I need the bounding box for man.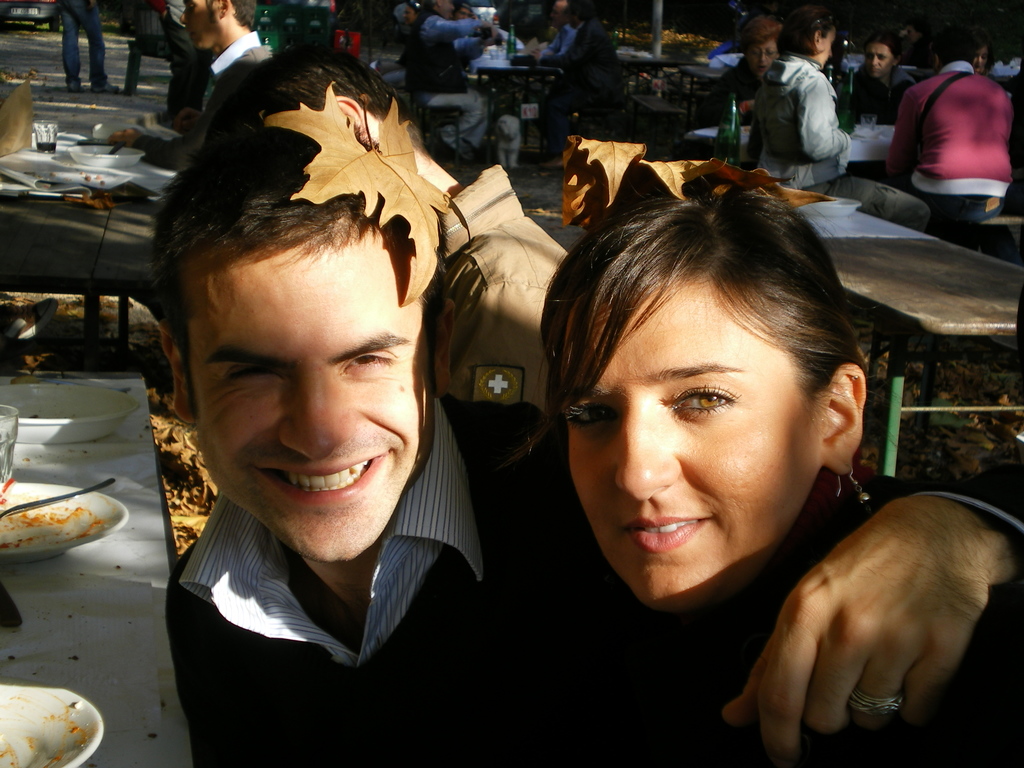
Here it is: [152, 99, 1023, 767].
